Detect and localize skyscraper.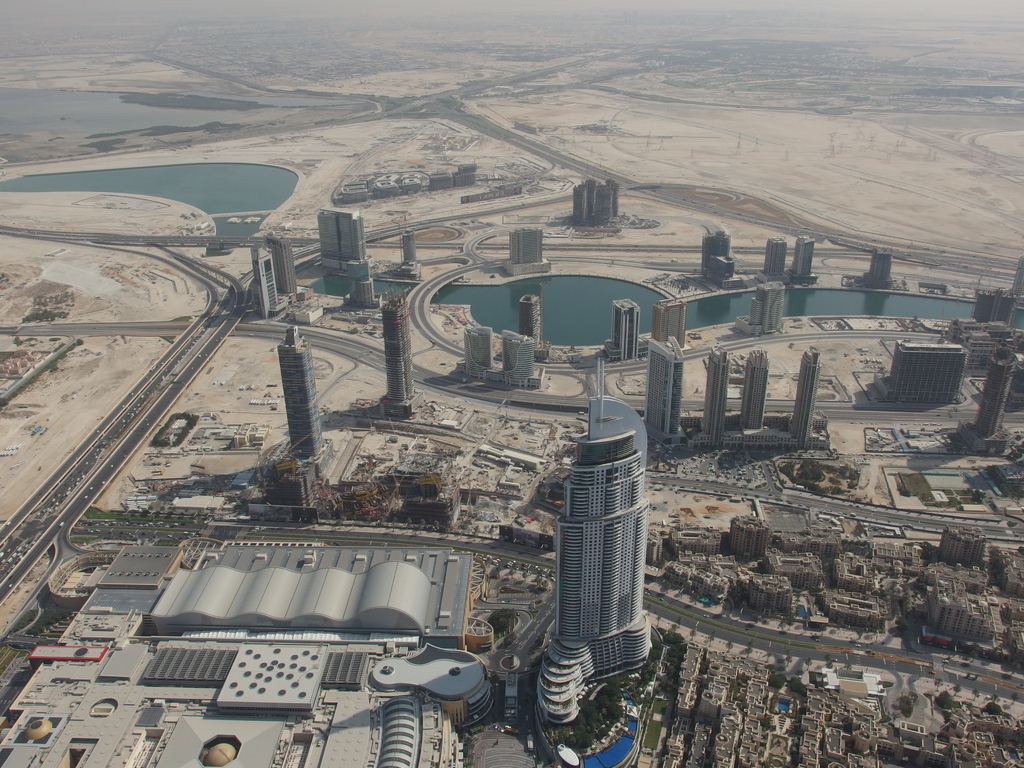
Localized at region(789, 348, 825, 449).
